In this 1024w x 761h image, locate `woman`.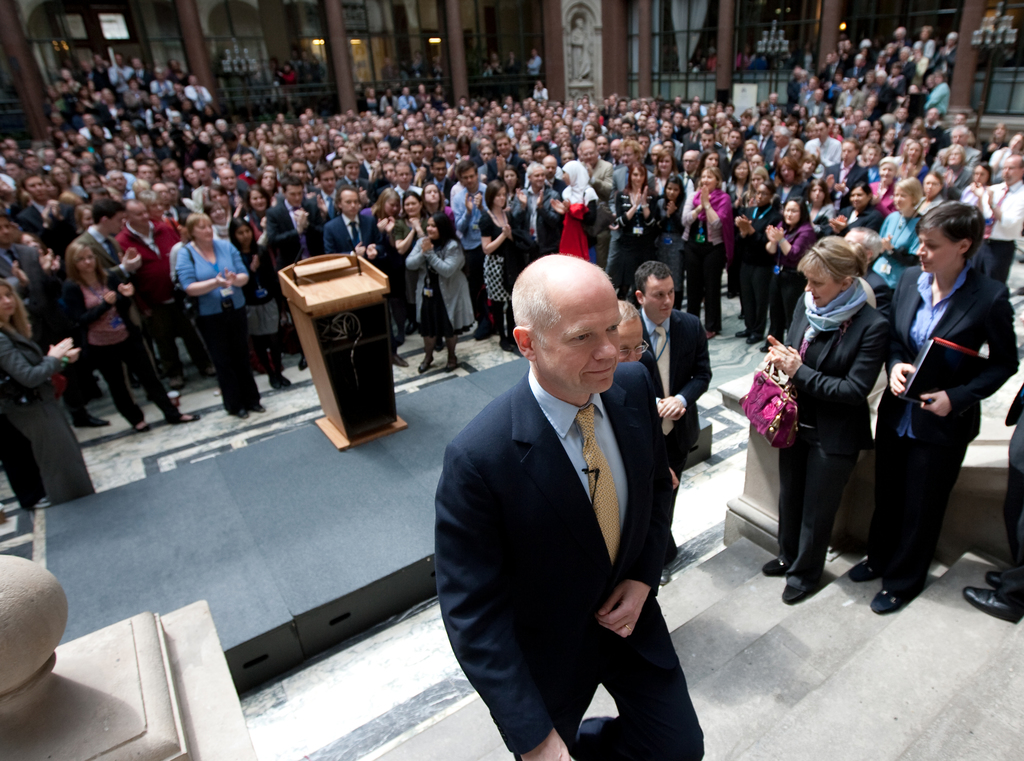
Bounding box: x1=499 y1=166 x2=521 y2=214.
